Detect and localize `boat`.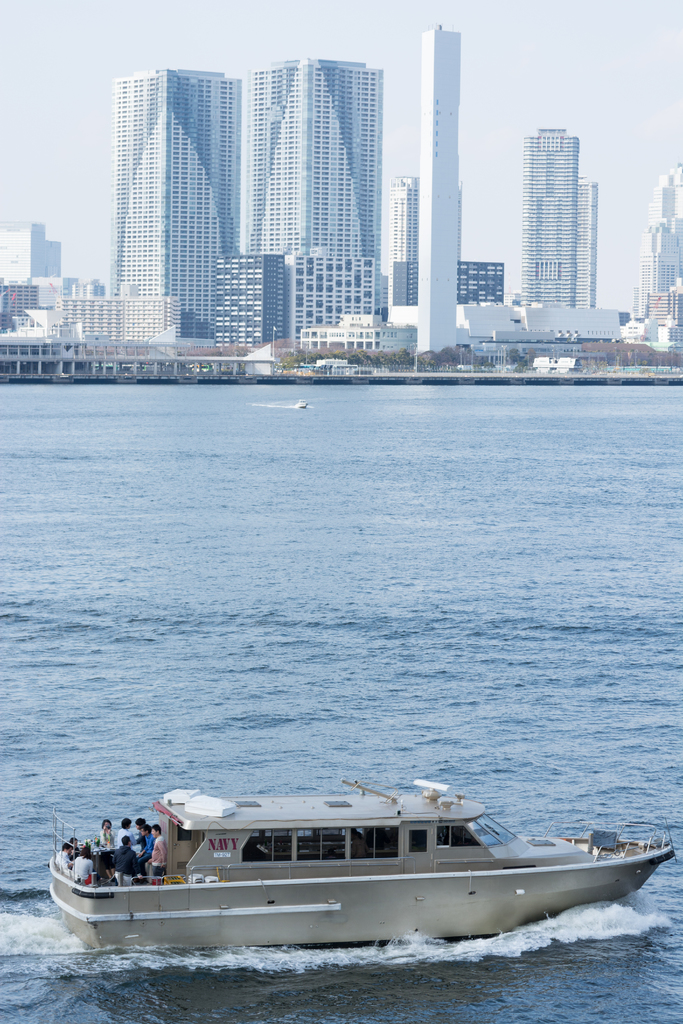
Localized at pyautogui.locateOnScreen(8, 771, 682, 957).
